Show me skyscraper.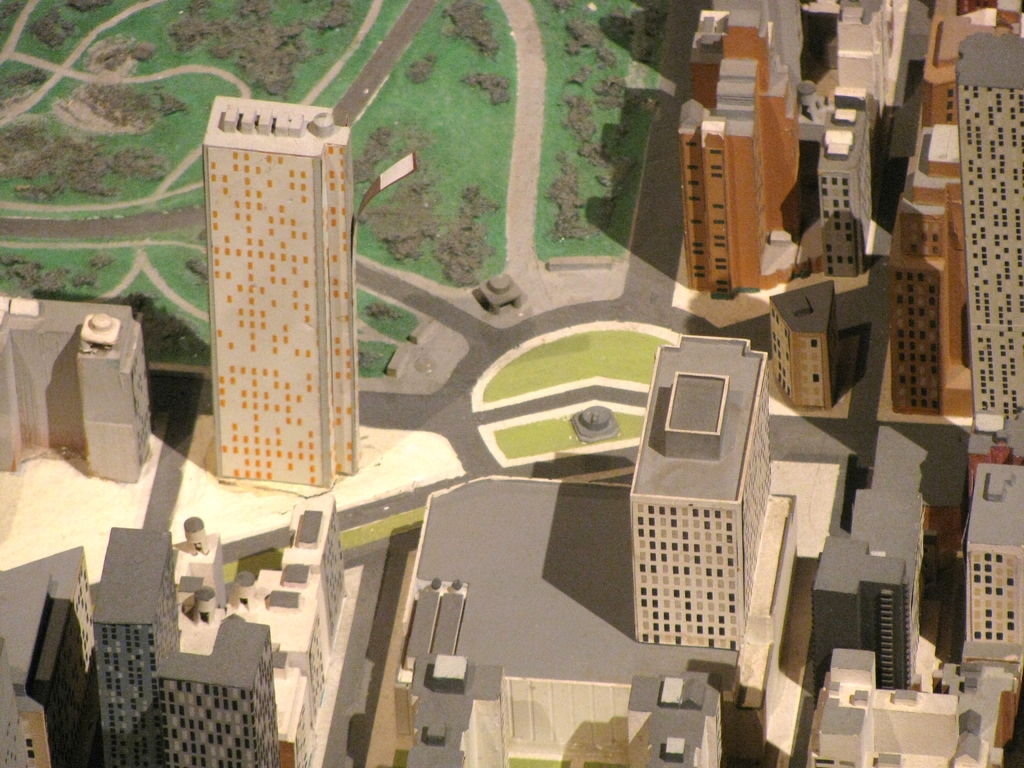
skyscraper is here: (left=0, top=541, right=92, bottom=767).
